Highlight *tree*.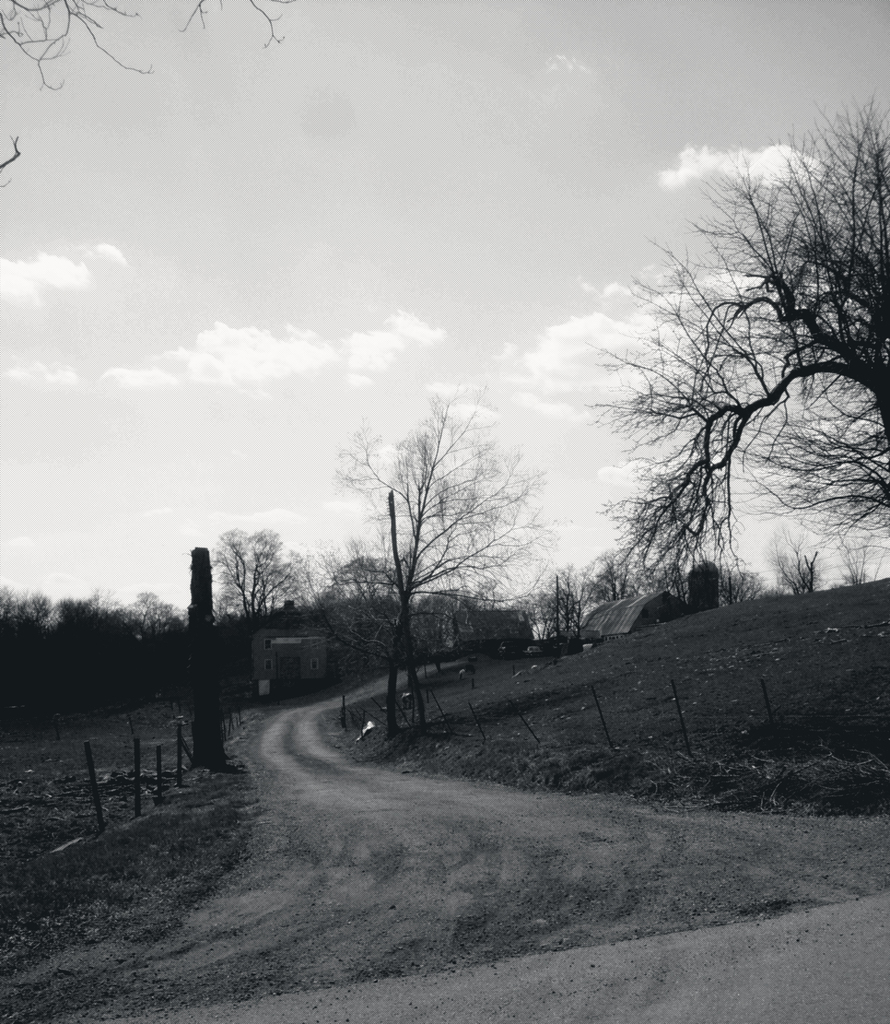
Highlighted region: 292 380 551 738.
